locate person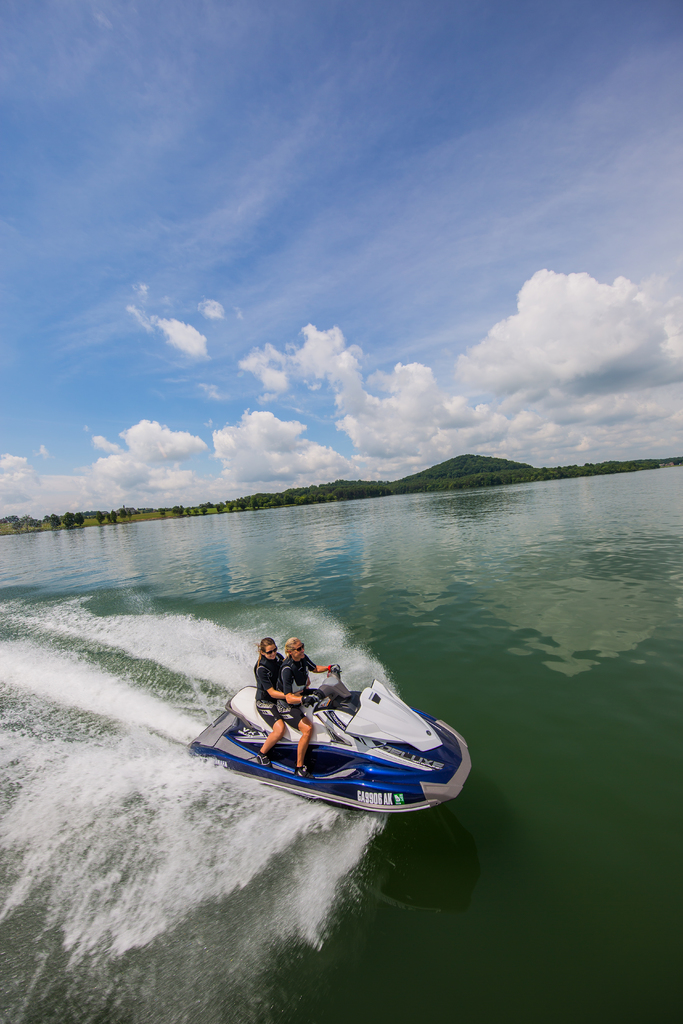
rect(279, 641, 331, 774)
